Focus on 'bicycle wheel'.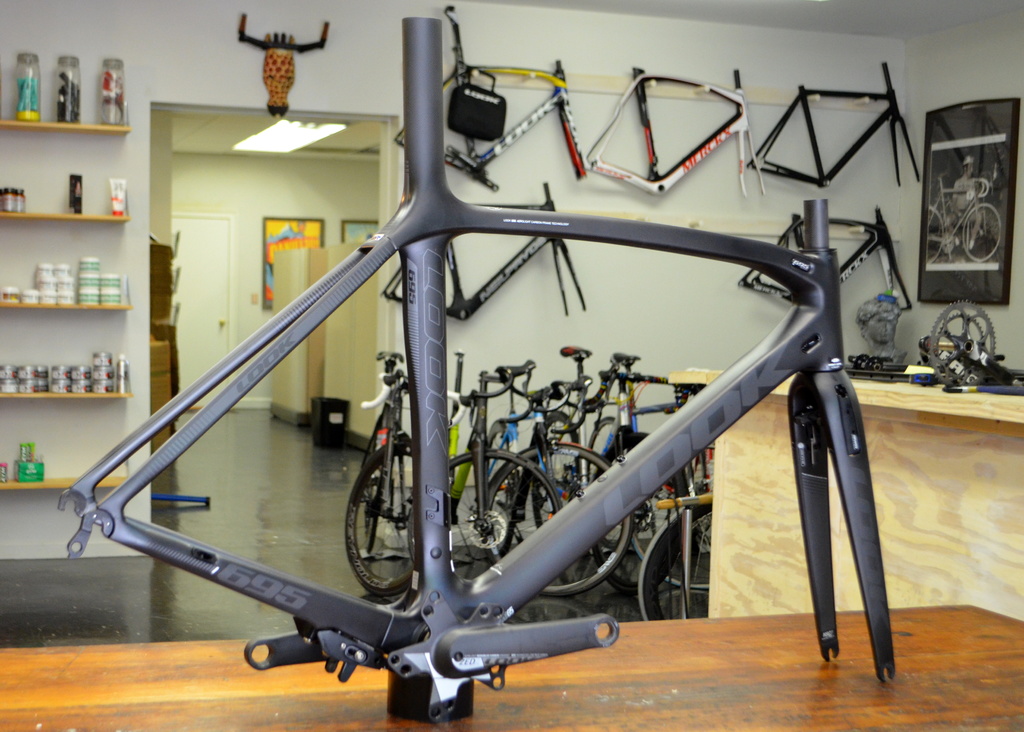
Focused at bbox=[963, 203, 1001, 262].
